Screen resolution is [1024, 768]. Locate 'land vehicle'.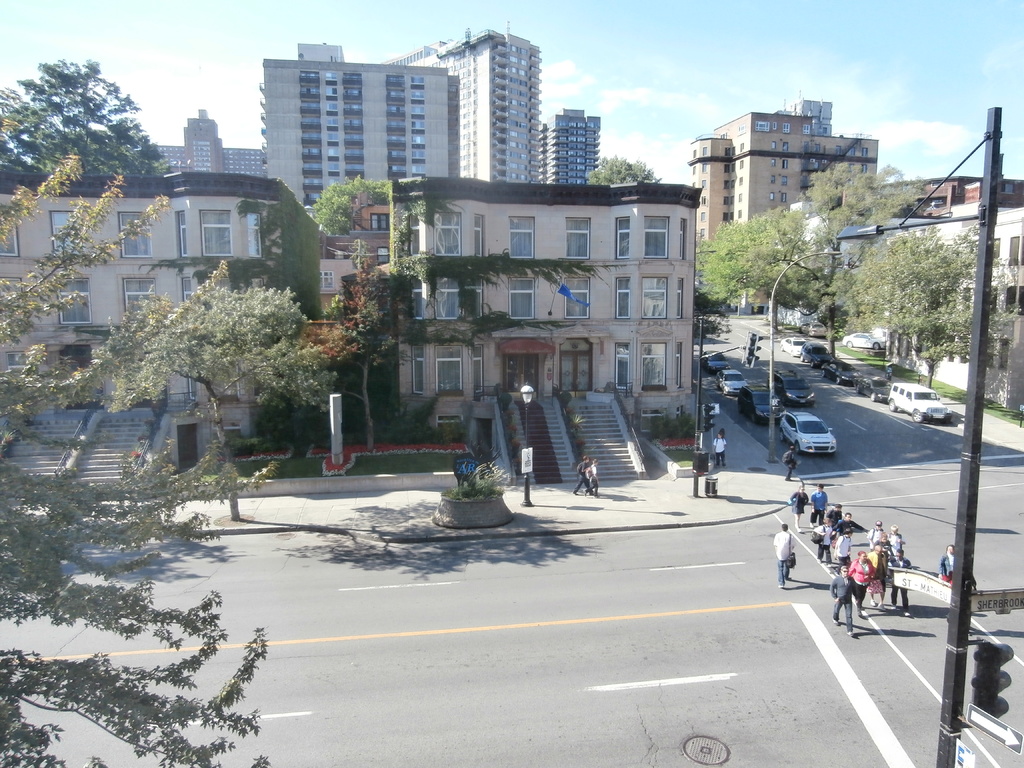
797, 320, 828, 337.
